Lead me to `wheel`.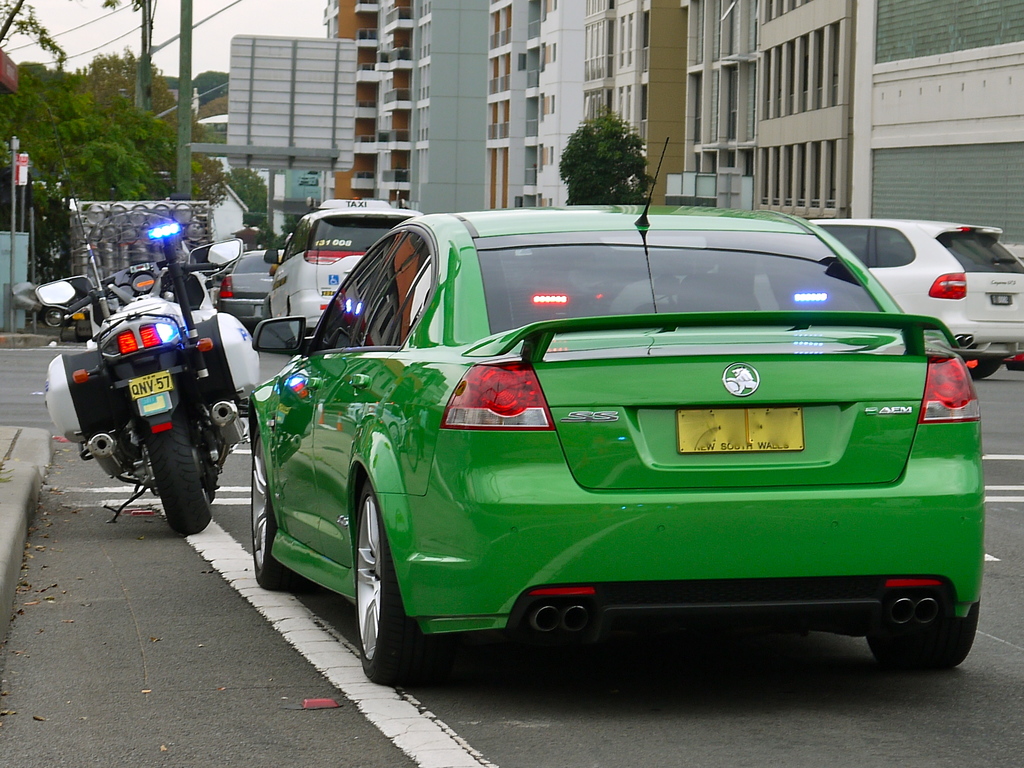
Lead to {"x1": 968, "y1": 360, "x2": 1002, "y2": 380}.
